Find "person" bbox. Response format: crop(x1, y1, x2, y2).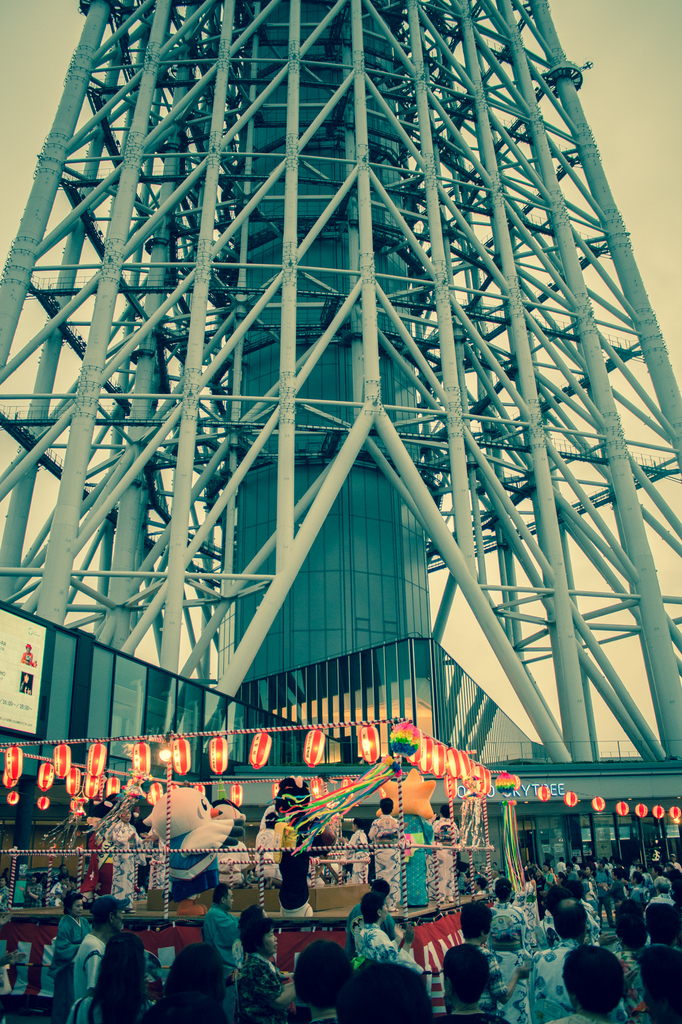
crop(333, 950, 440, 1023).
